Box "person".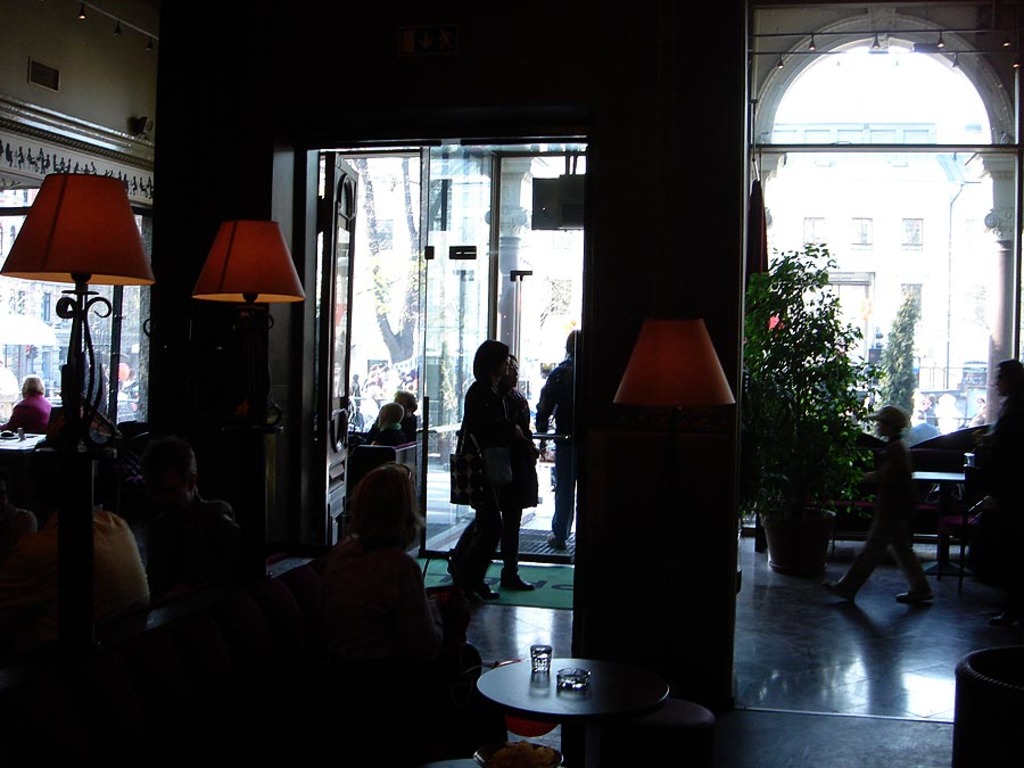
box(0, 480, 160, 644).
